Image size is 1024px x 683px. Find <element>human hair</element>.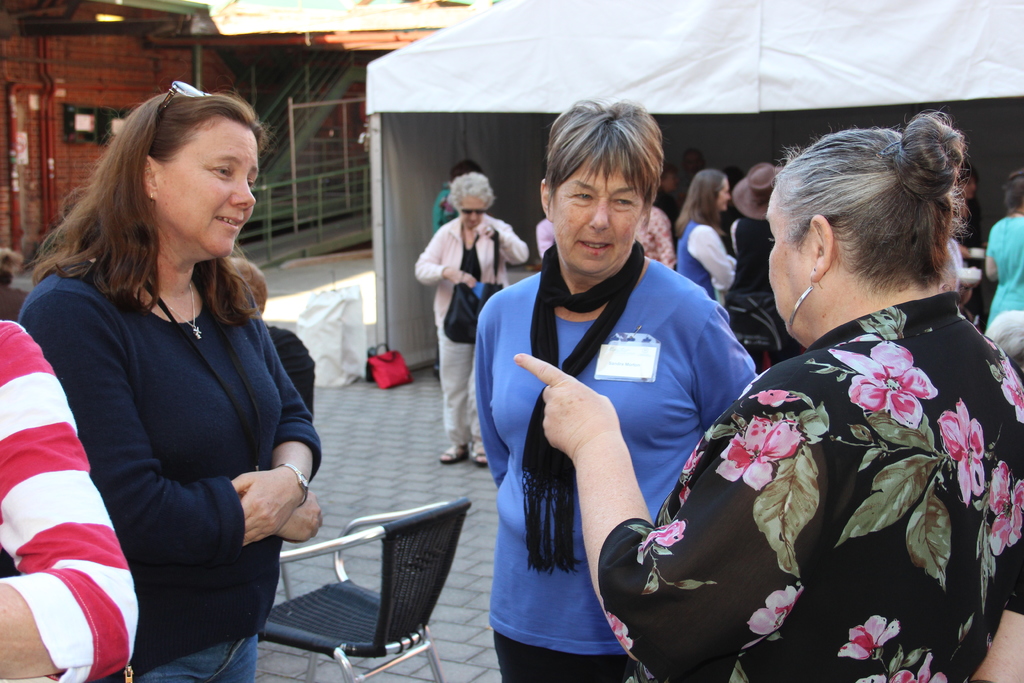
1000,168,1023,211.
